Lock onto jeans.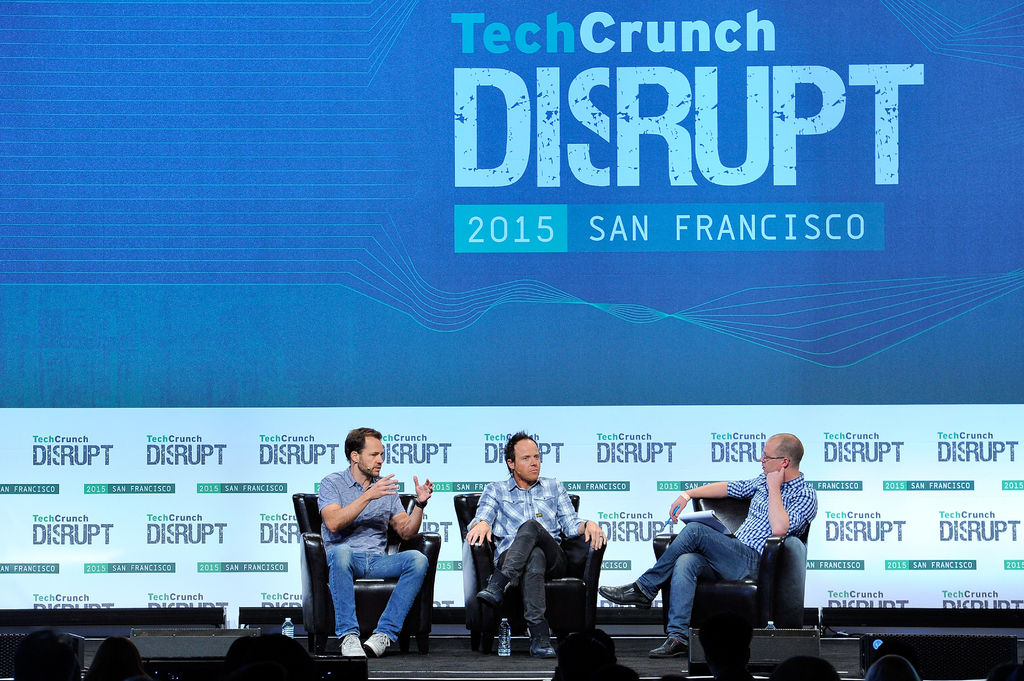
Locked: bbox(309, 529, 435, 666).
